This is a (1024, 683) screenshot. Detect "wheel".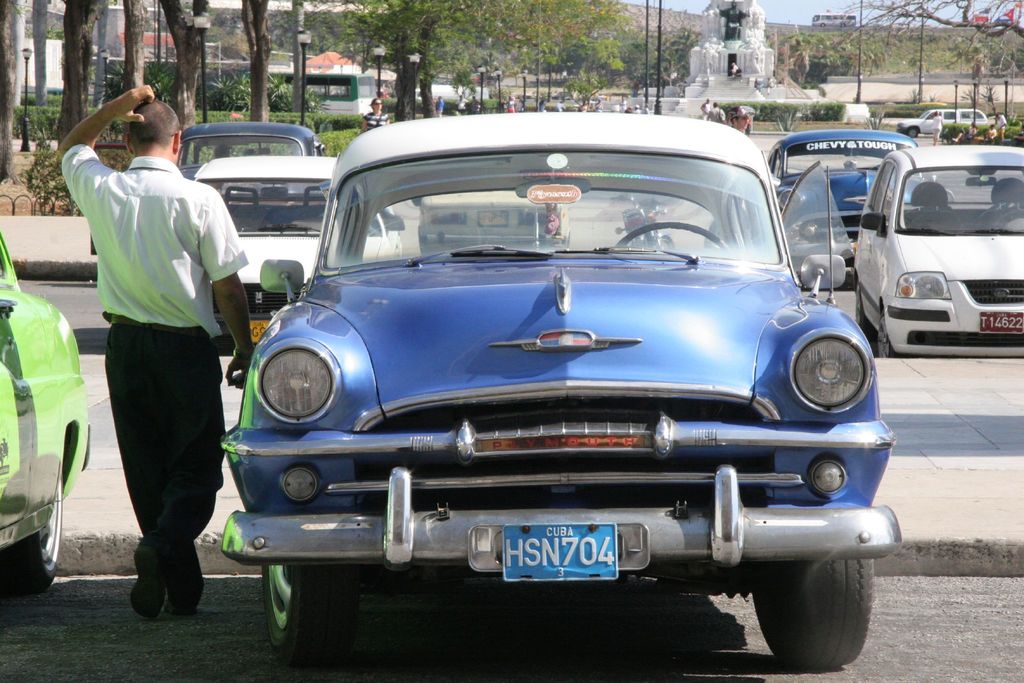
box=[908, 129, 918, 136].
